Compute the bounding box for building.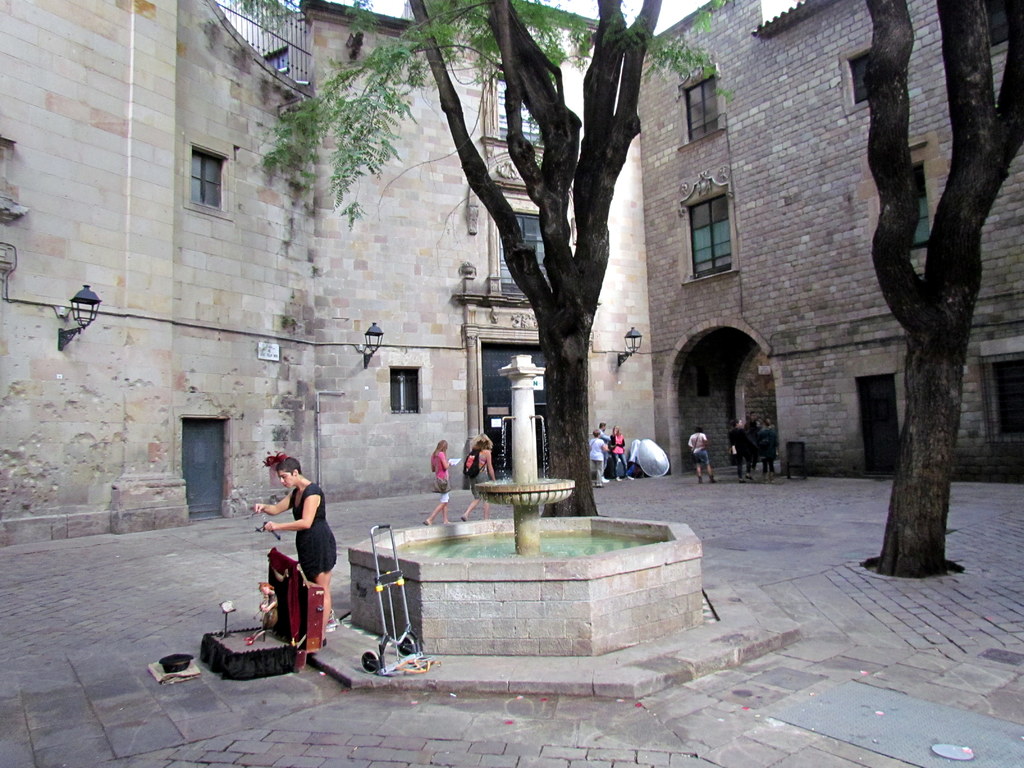
0:0:1023:549.
